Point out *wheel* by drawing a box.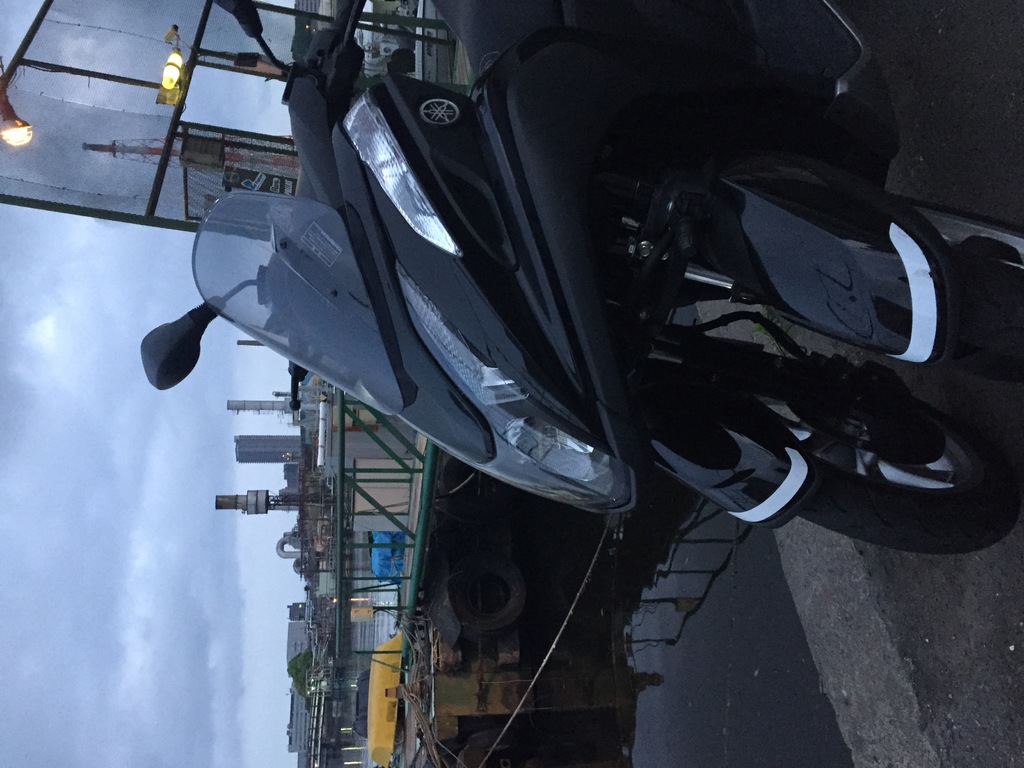
x1=454 y1=554 x2=528 y2=642.
